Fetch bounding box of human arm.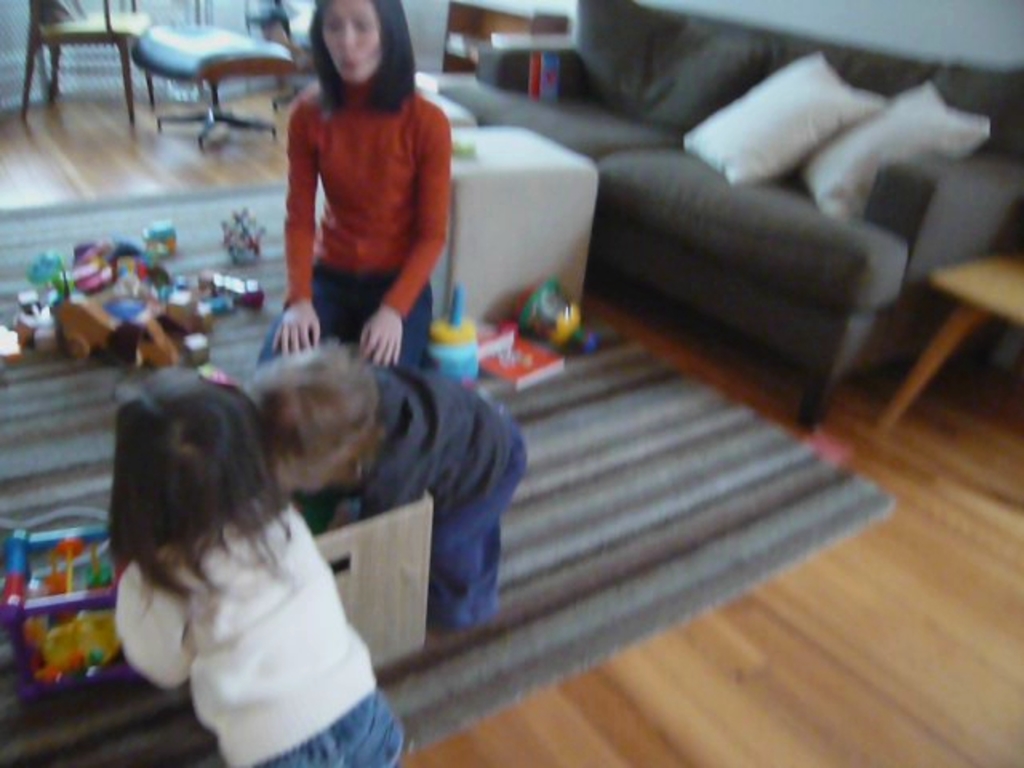
Bbox: x1=112 y1=550 x2=203 y2=683.
